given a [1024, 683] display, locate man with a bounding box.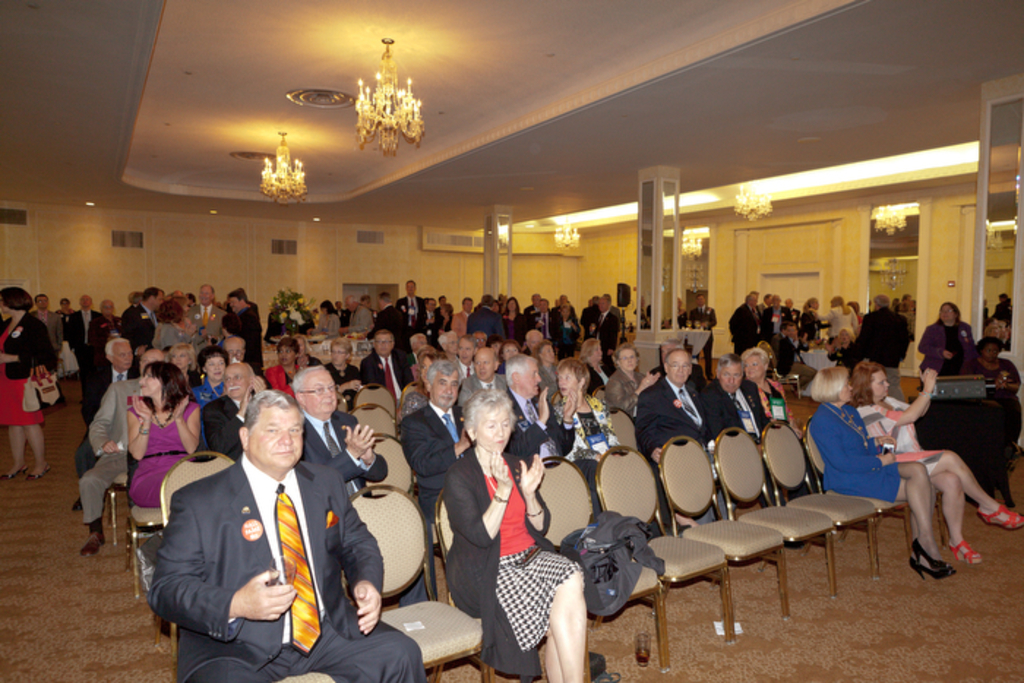
Located: (82,347,168,556).
